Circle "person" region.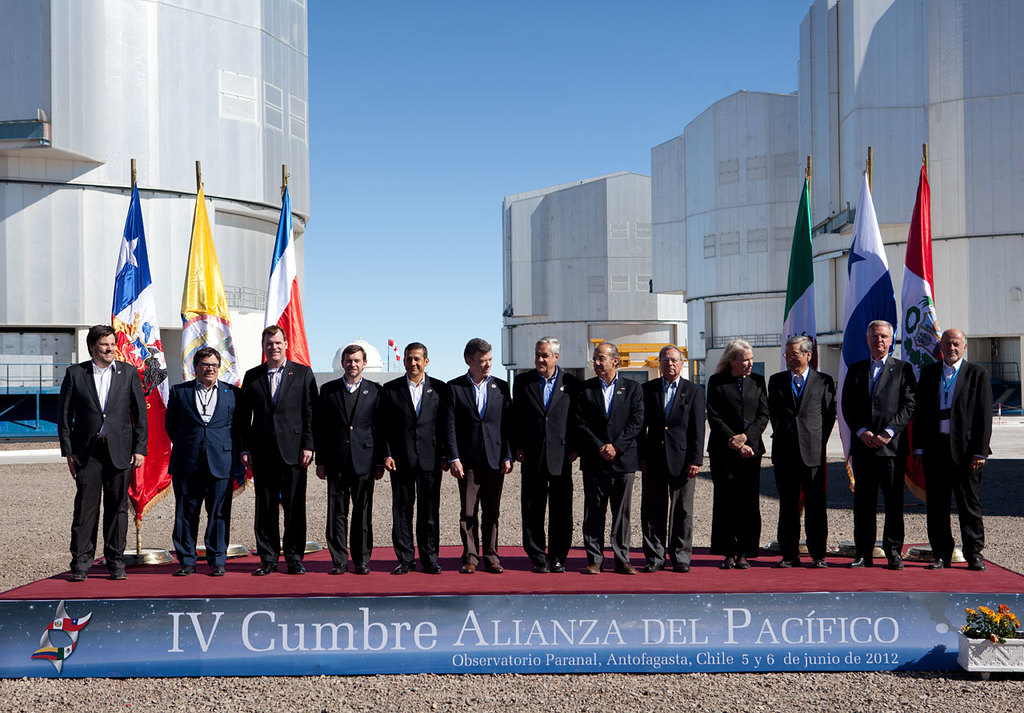
Region: x1=506, y1=335, x2=586, y2=573.
